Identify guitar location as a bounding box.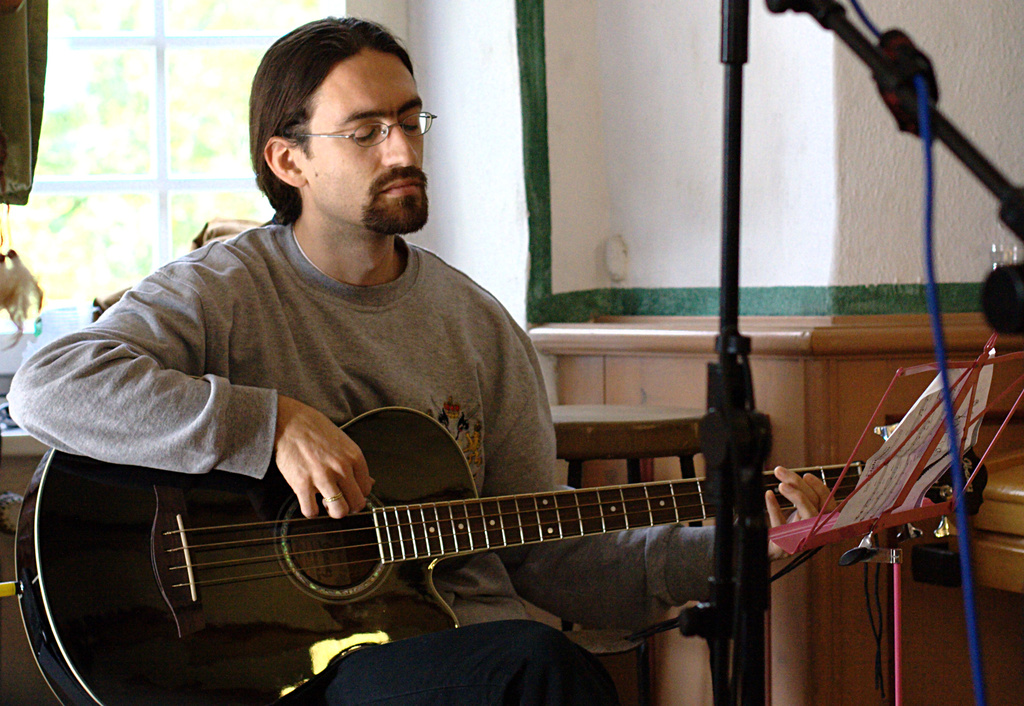
17:449:988:705.
